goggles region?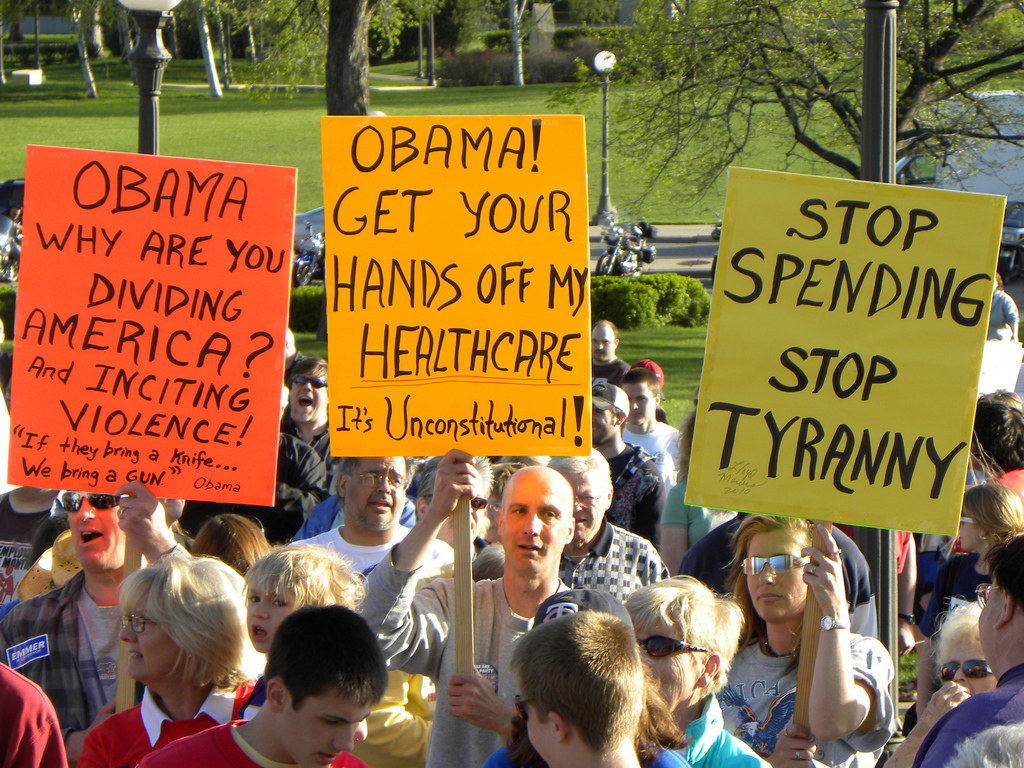
region(641, 638, 714, 663)
